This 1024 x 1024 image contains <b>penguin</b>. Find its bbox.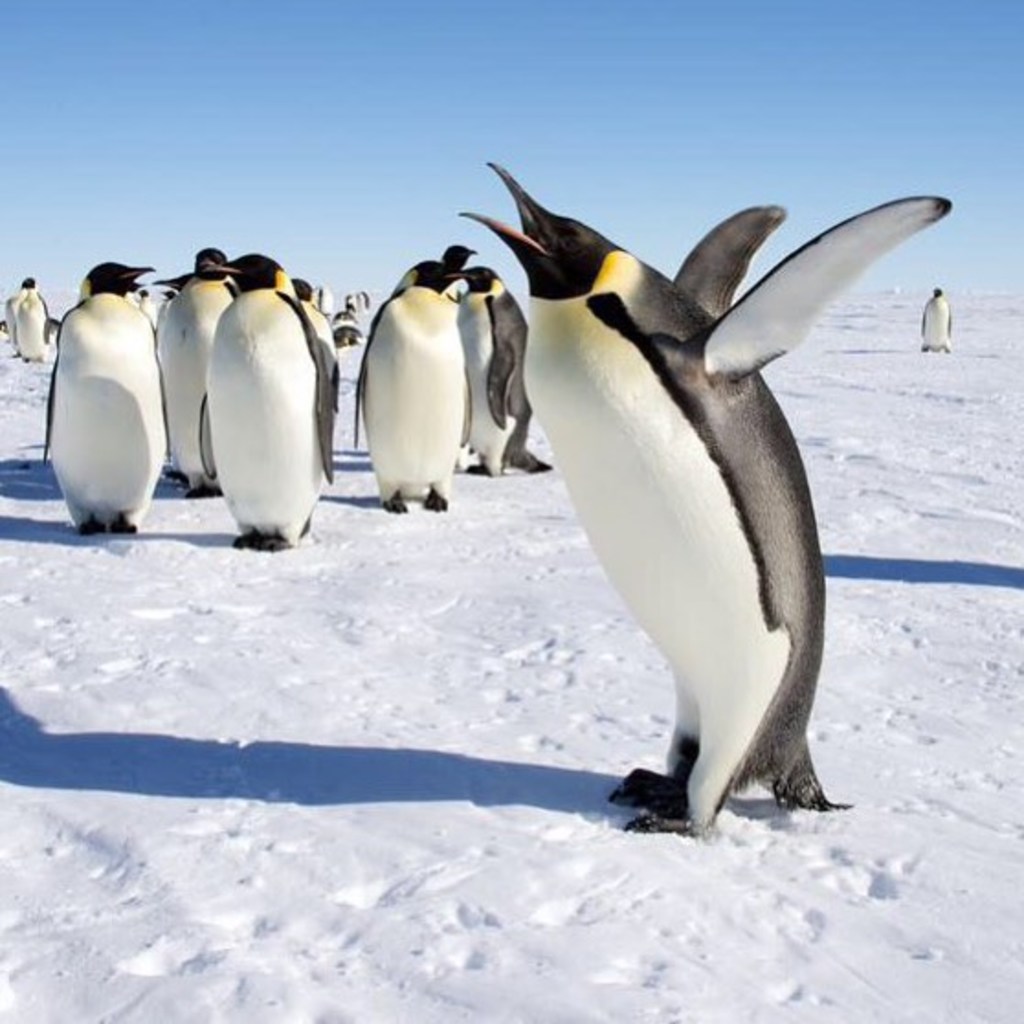
[x1=160, y1=239, x2=233, y2=499].
